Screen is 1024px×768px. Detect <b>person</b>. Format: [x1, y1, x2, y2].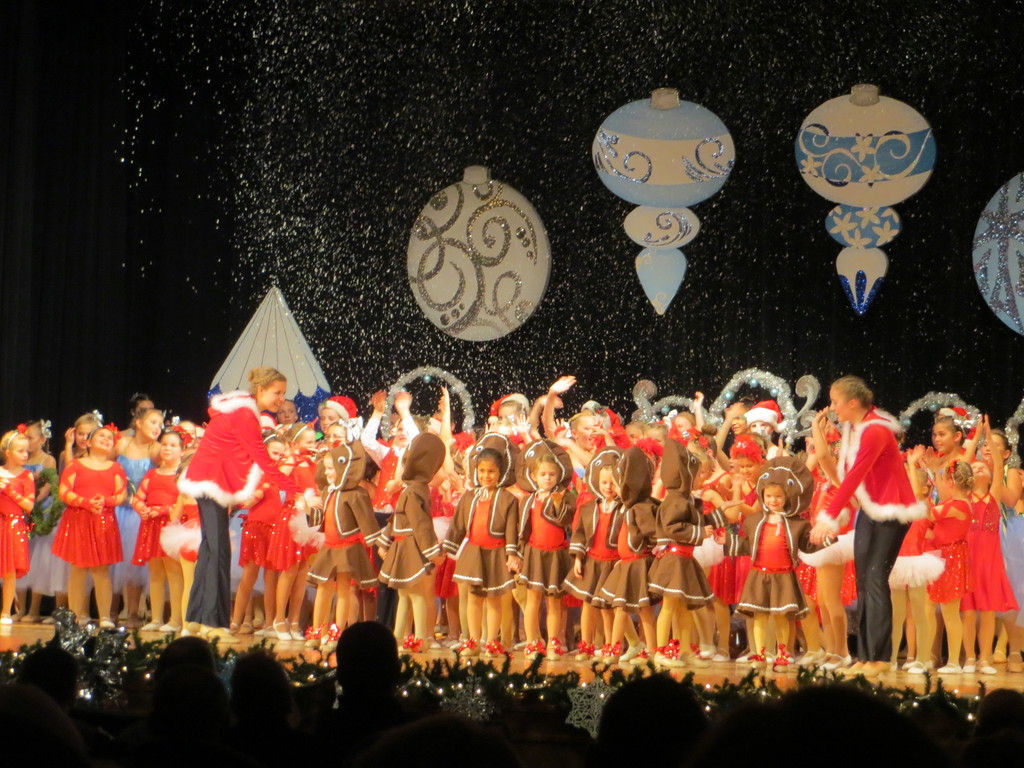
[177, 342, 292, 643].
